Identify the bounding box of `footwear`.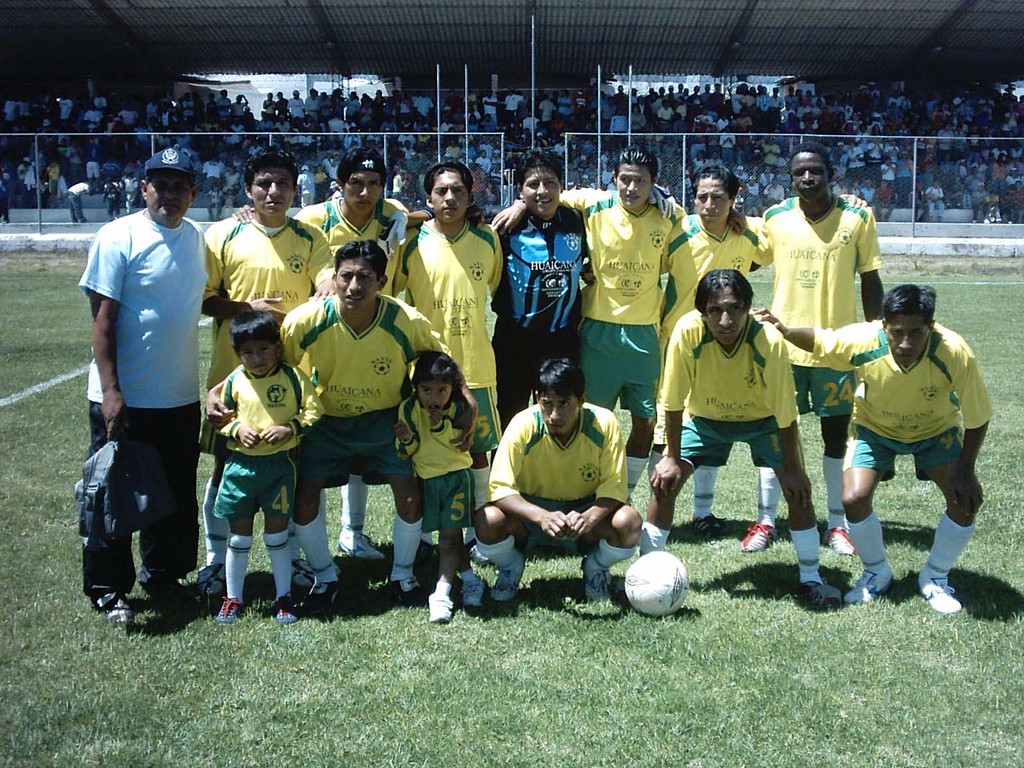
[273,596,296,627].
